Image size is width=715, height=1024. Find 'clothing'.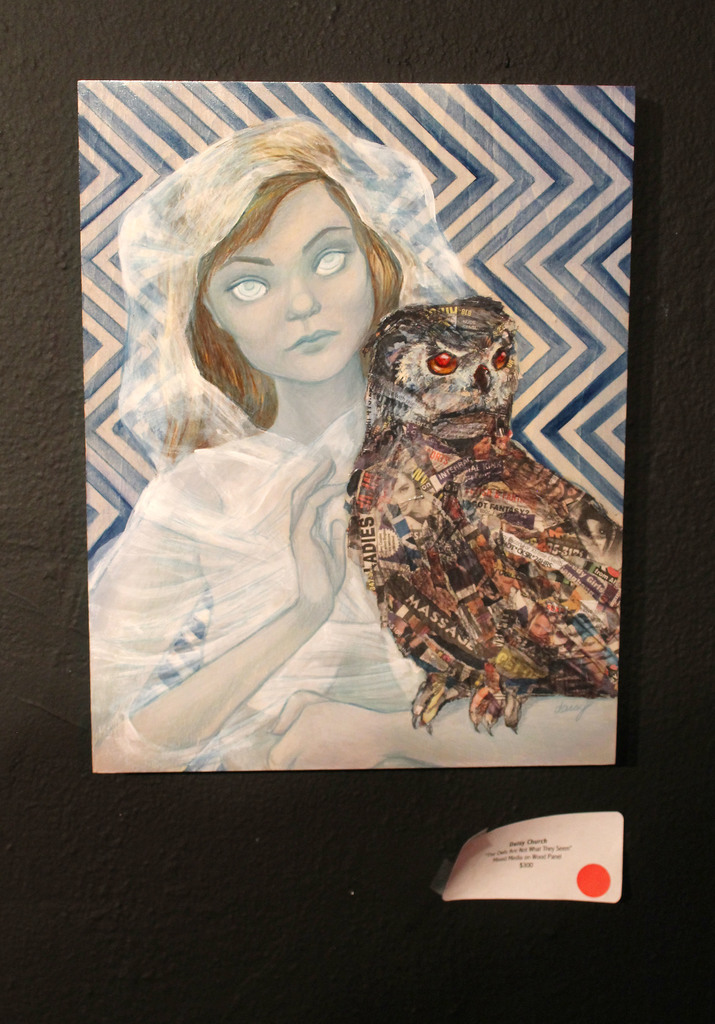
Rect(86, 118, 485, 778).
